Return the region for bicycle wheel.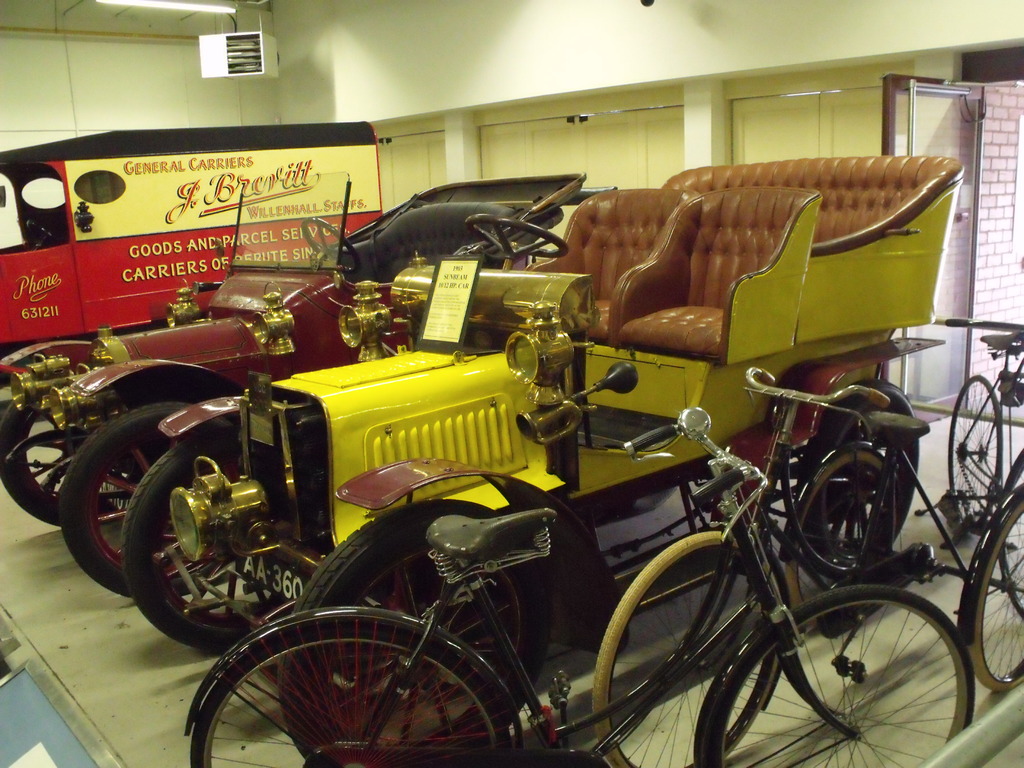
<region>948, 372, 1004, 527</region>.
